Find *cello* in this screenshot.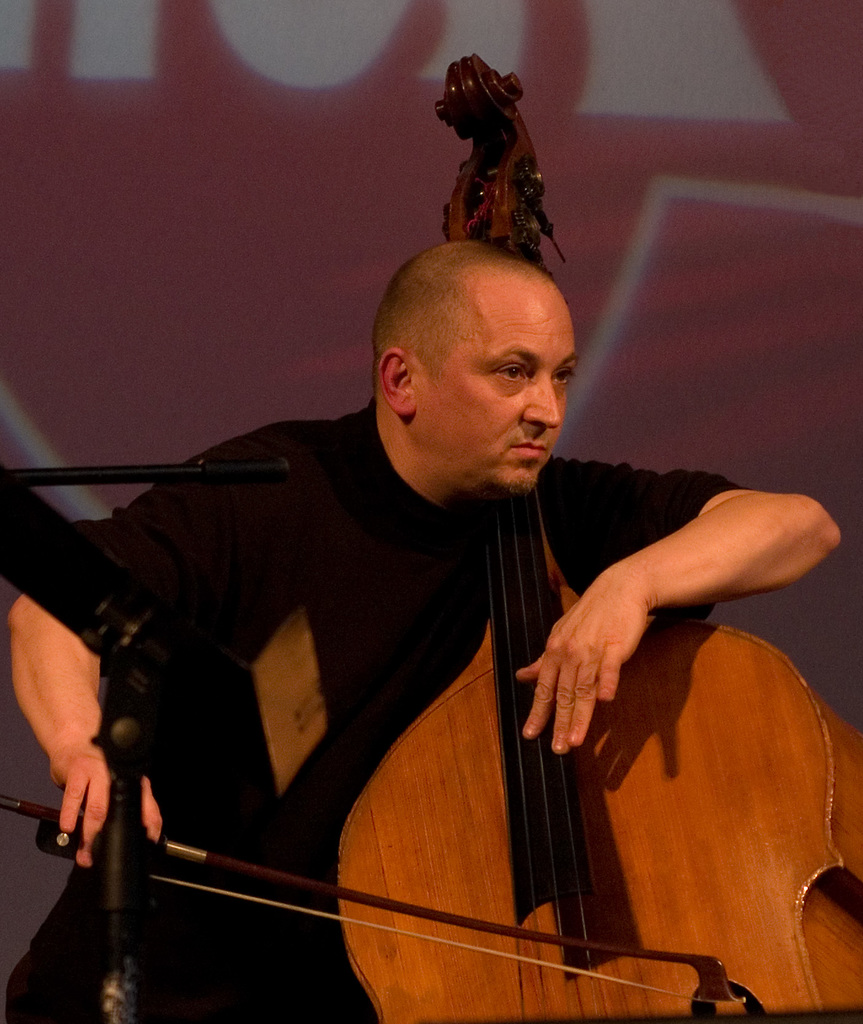
The bounding box for *cello* is {"left": 0, "top": 42, "right": 862, "bottom": 1023}.
